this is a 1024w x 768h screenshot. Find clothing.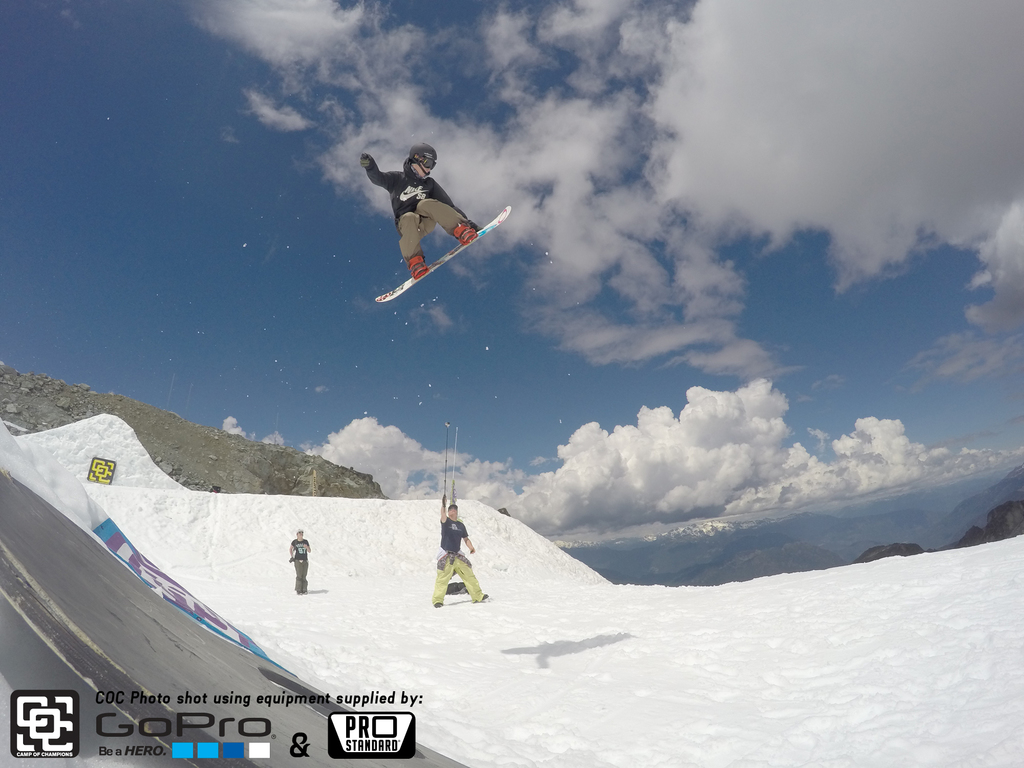
Bounding box: rect(428, 520, 483, 600).
